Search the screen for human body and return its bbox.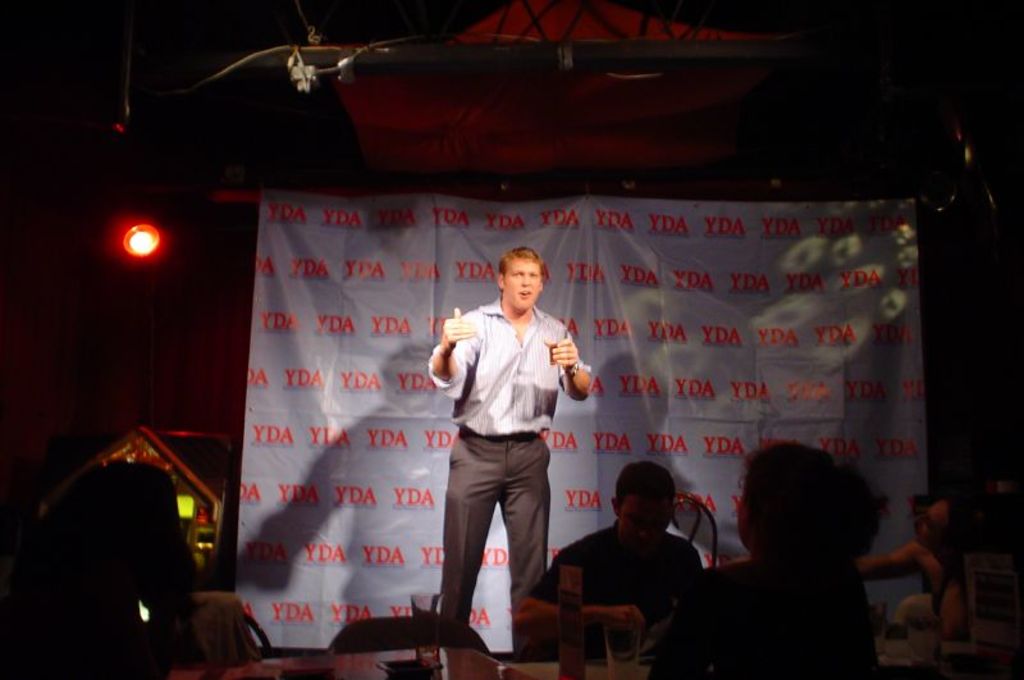
Found: crop(640, 546, 869, 679).
